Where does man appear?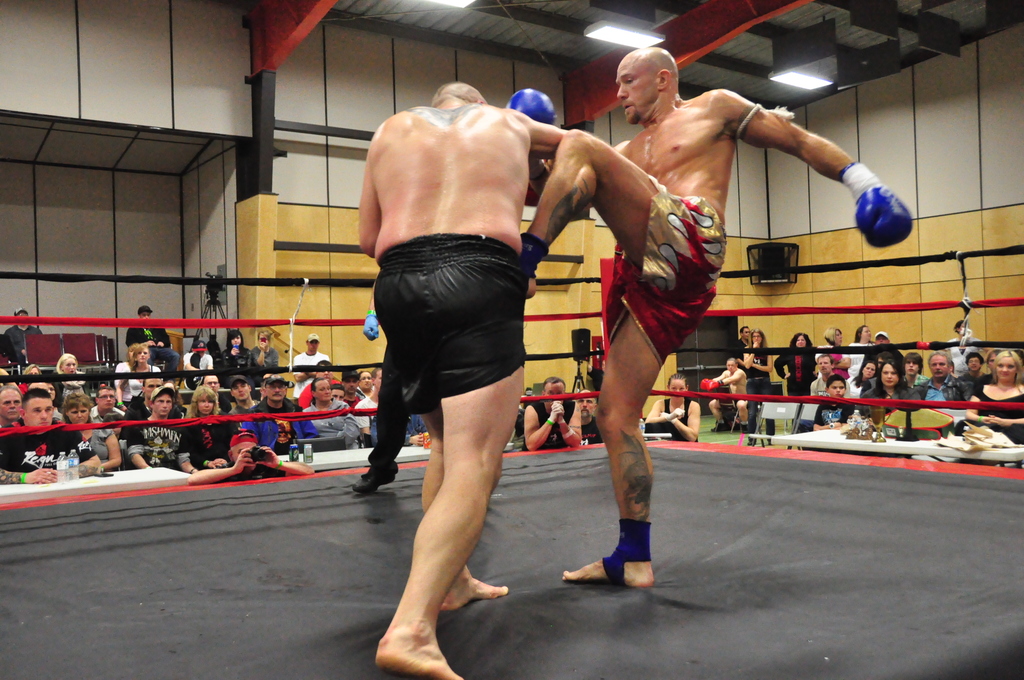
Appears at select_region(524, 374, 582, 448).
